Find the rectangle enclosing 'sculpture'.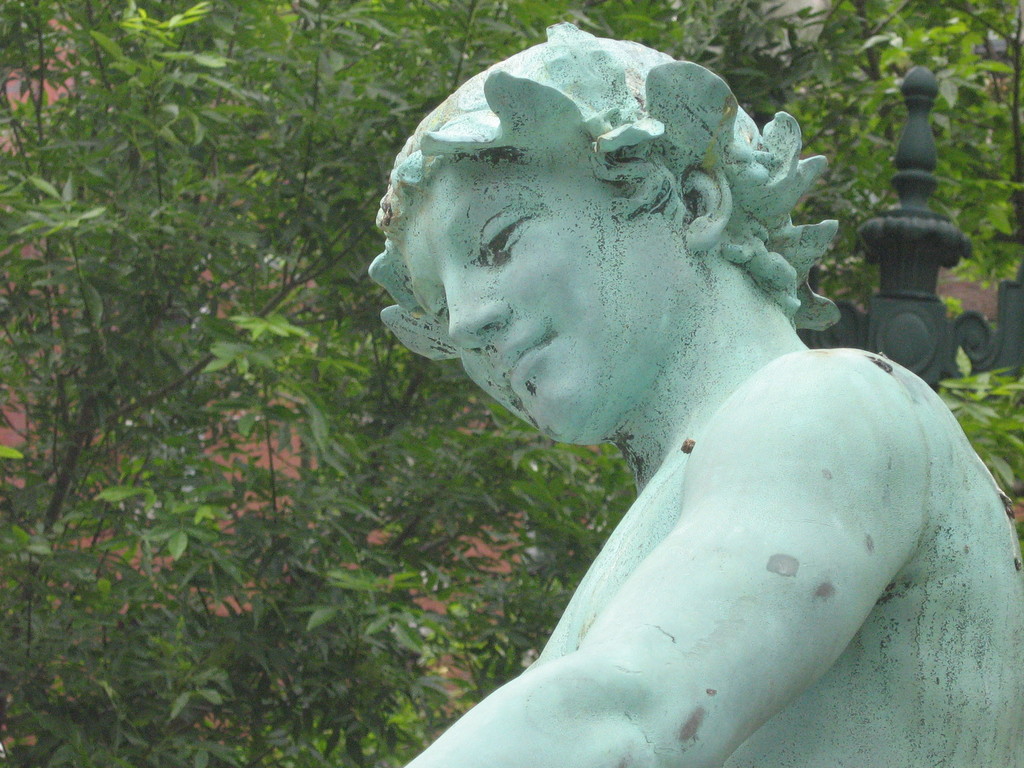
{"left": 330, "top": 13, "right": 1009, "bottom": 767}.
